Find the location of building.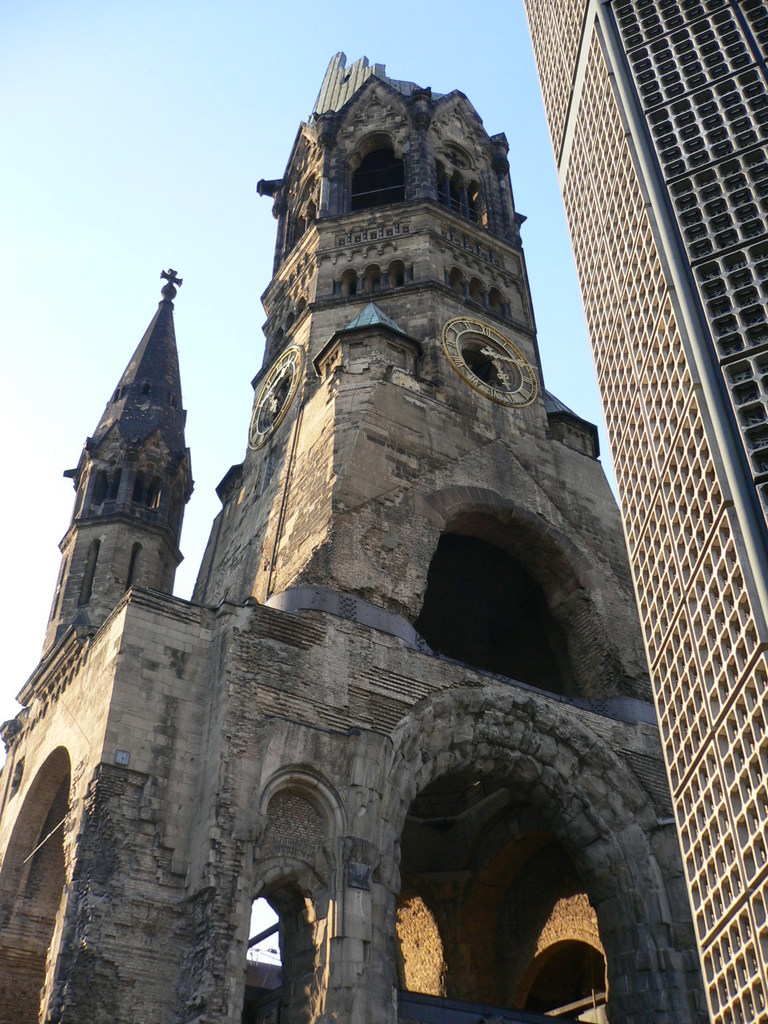
Location: 519 0 767 1023.
